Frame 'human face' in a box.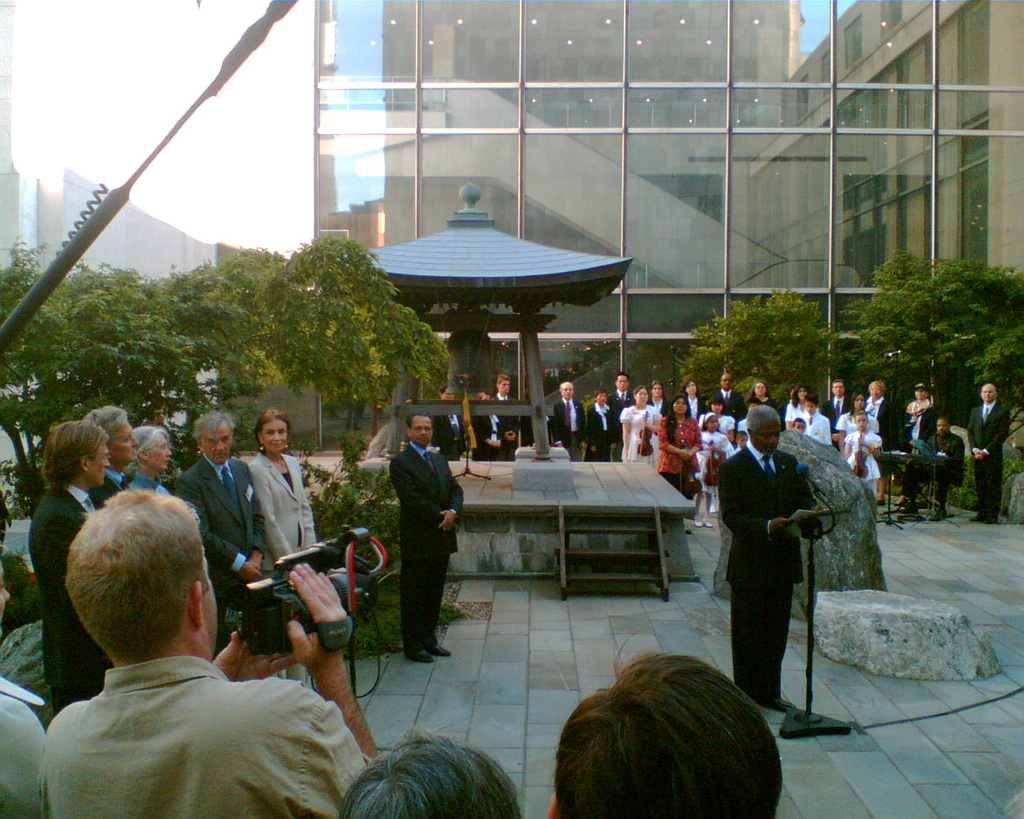
bbox=(796, 388, 803, 399).
